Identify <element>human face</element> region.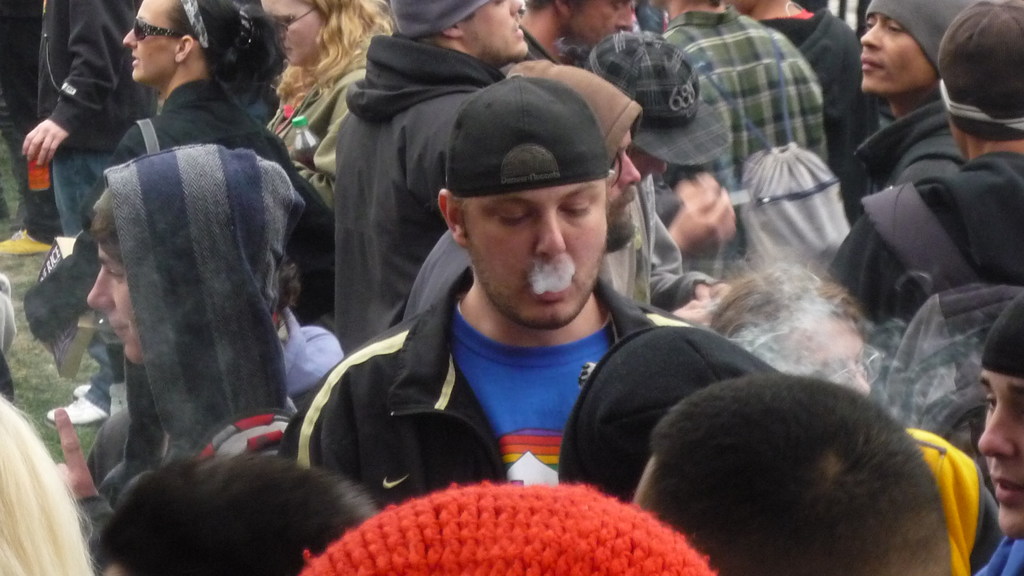
Region: select_region(260, 0, 328, 68).
